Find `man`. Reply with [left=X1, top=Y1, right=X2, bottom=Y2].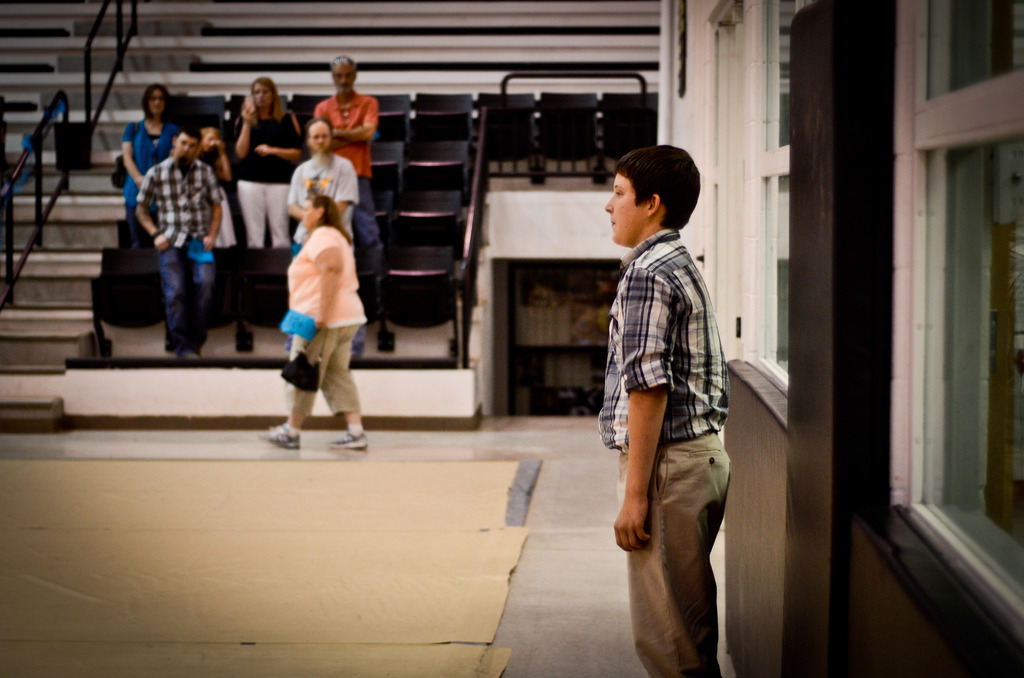
[left=138, top=123, right=225, bottom=358].
